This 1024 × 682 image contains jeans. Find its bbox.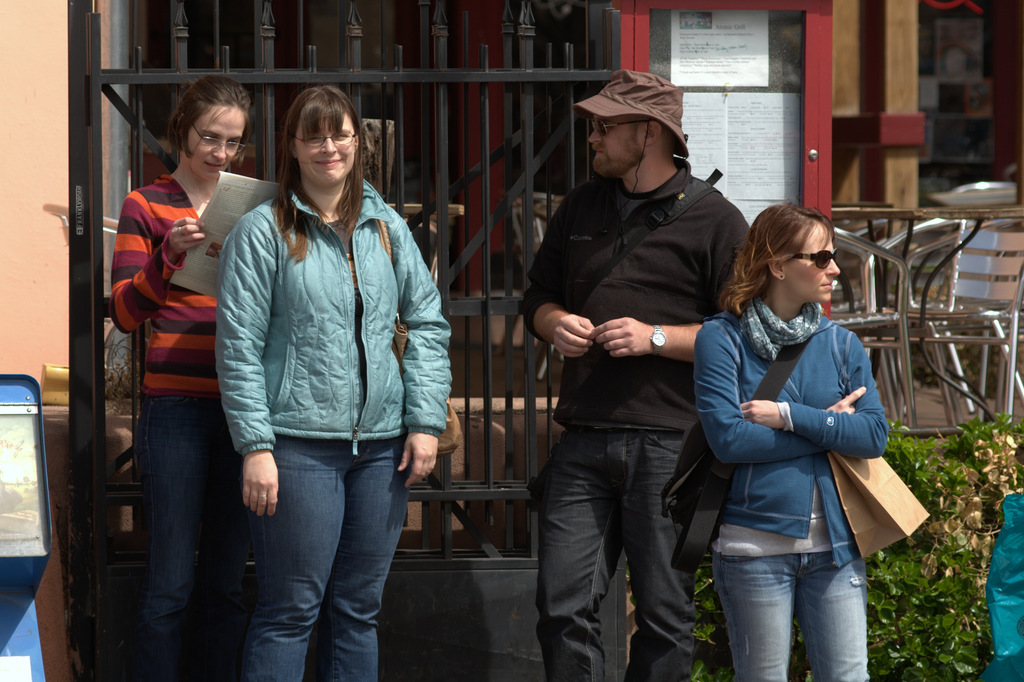
228,431,412,675.
